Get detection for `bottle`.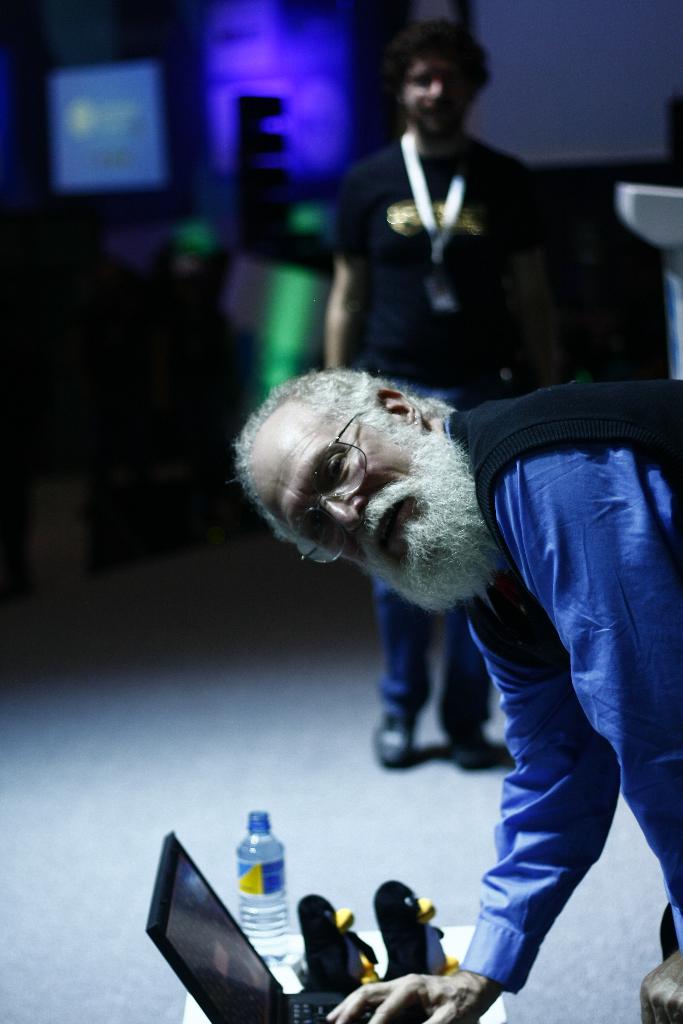
Detection: region(239, 813, 292, 965).
